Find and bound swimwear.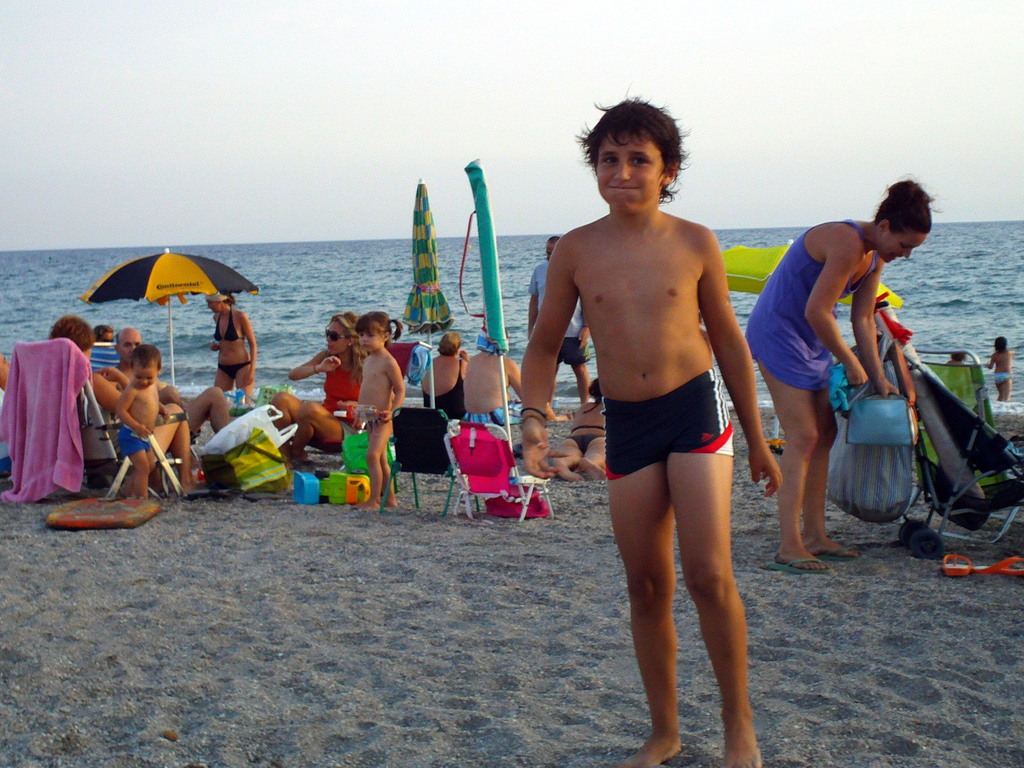
Bound: (x1=208, y1=307, x2=241, y2=343).
